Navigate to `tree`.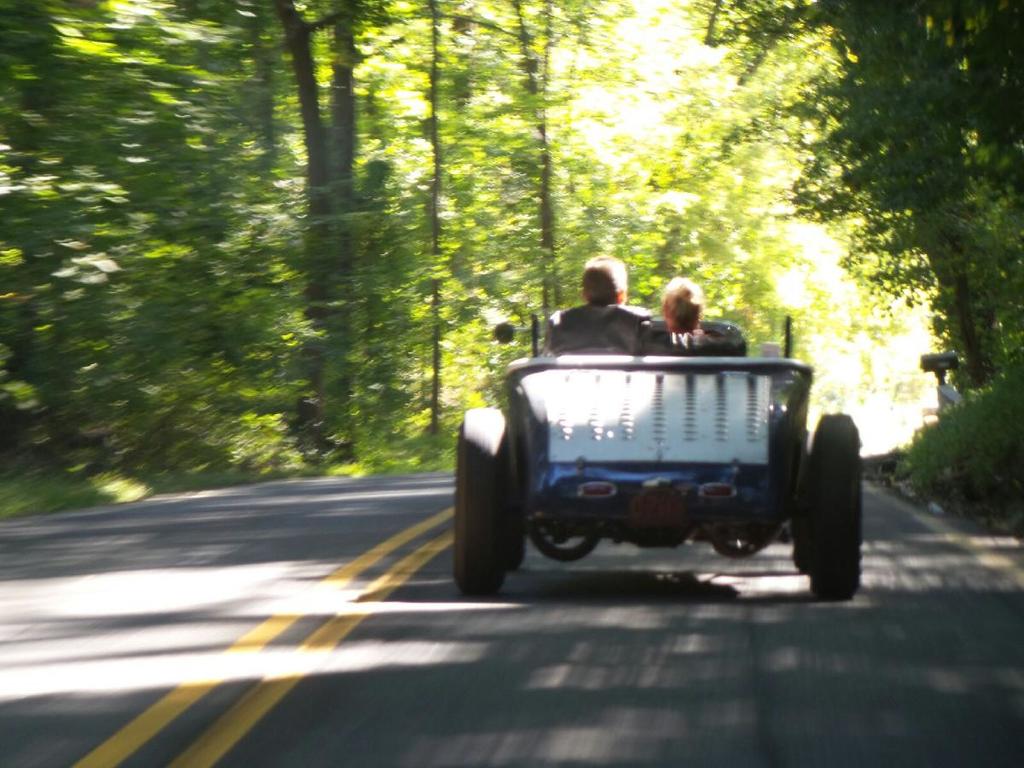
Navigation target: BBox(0, 0, 393, 527).
